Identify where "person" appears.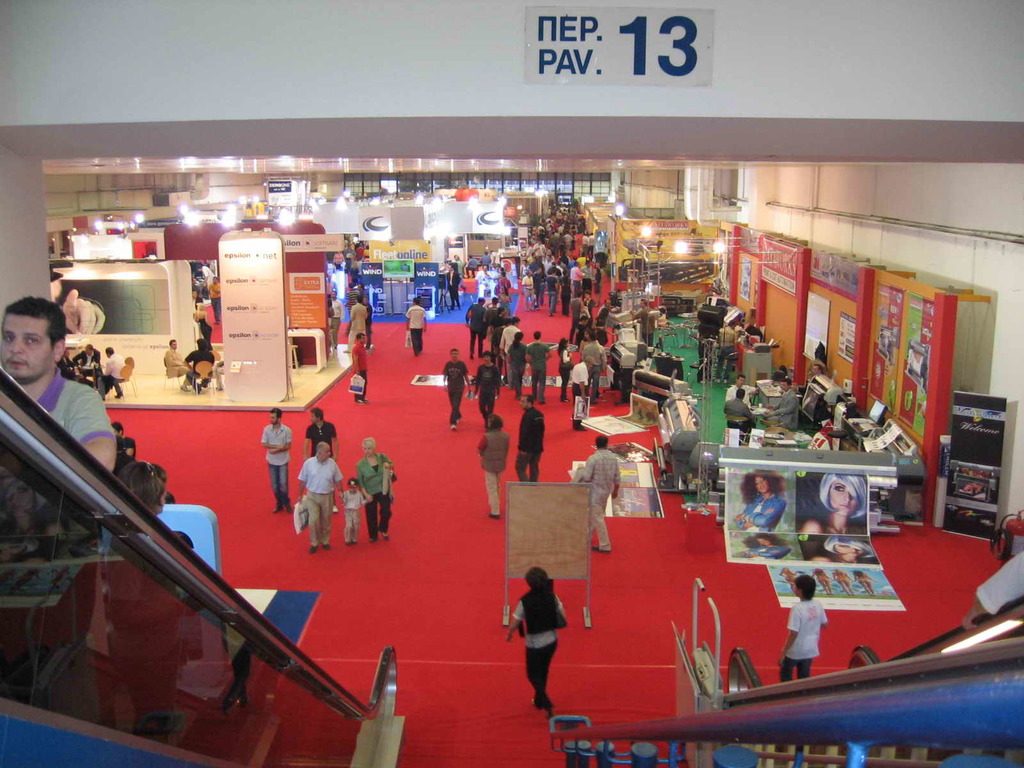
Appears at {"x1": 852, "y1": 566, "x2": 883, "y2": 596}.
